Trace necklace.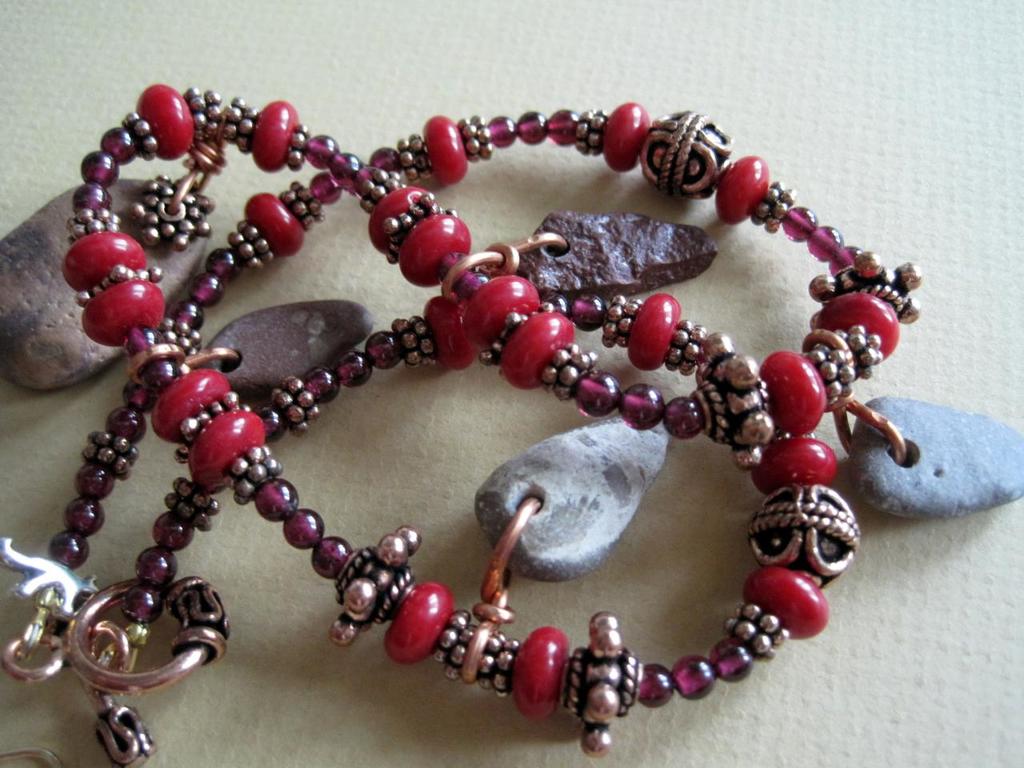
Traced to <bbox>0, 82, 1018, 762</bbox>.
